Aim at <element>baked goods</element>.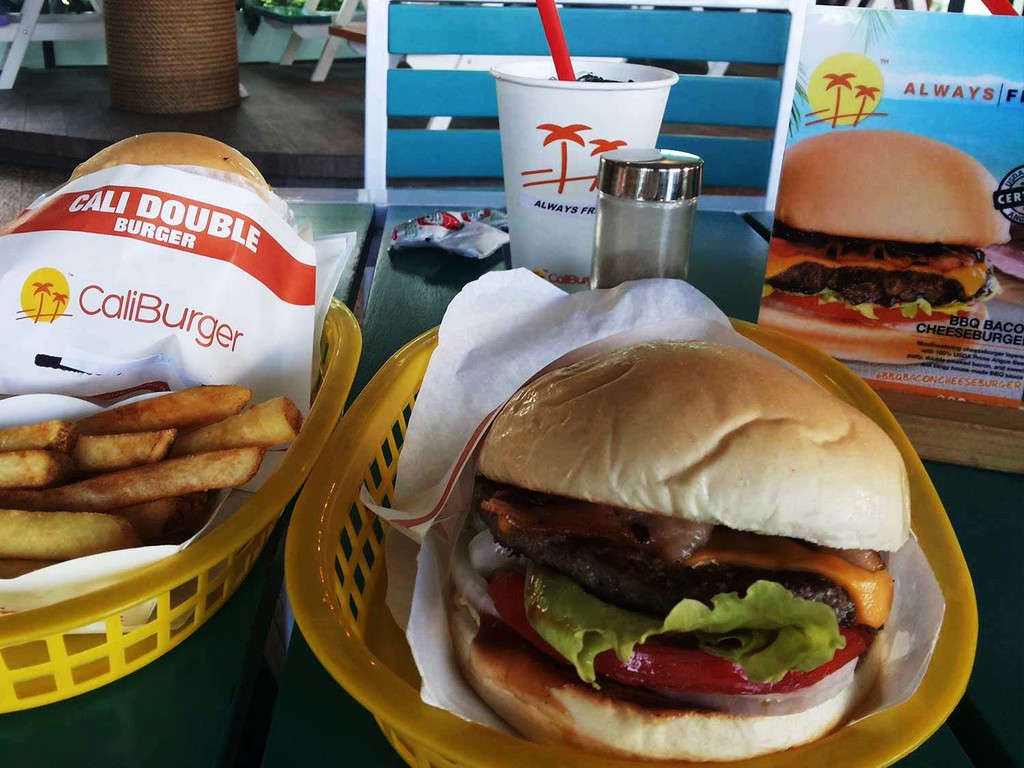
Aimed at <box>70,124,277,182</box>.
